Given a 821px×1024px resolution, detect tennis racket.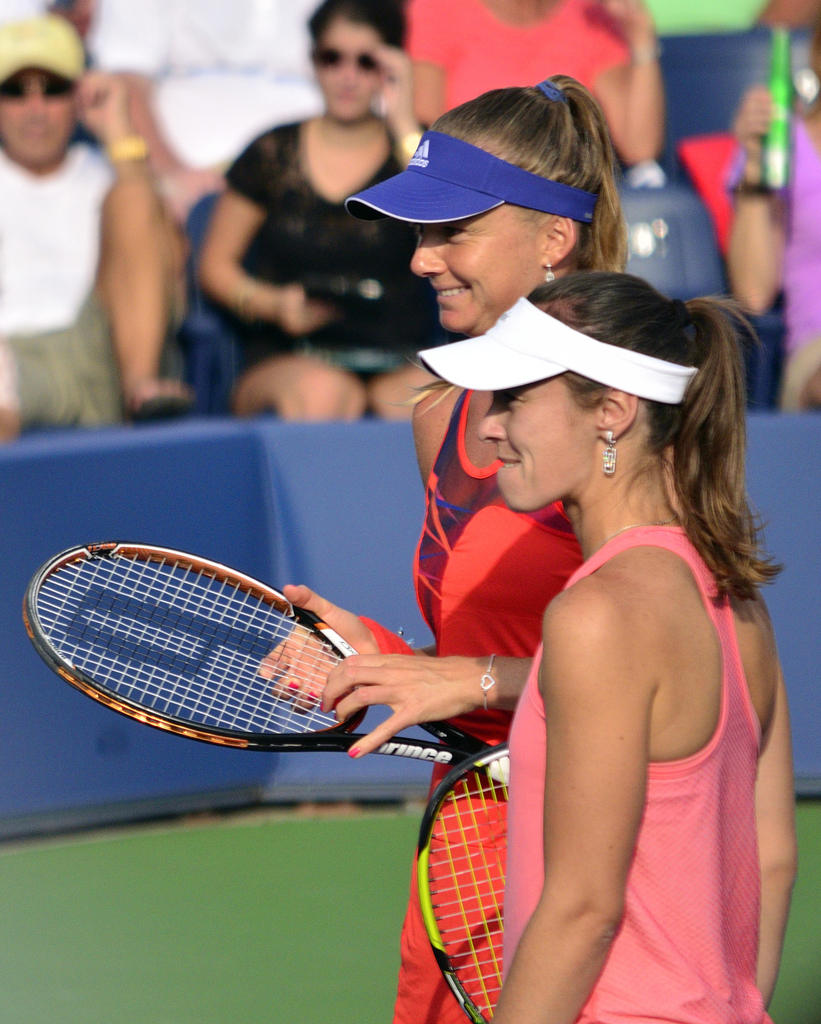
bbox=(20, 540, 514, 786).
